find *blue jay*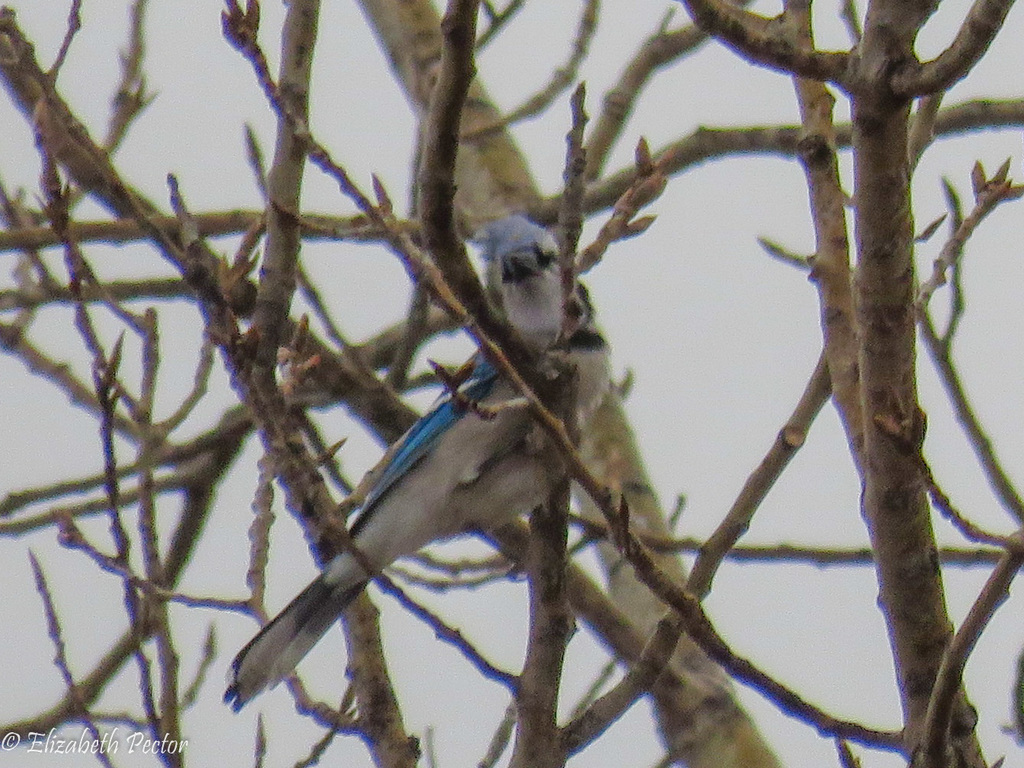
box(220, 213, 610, 713)
